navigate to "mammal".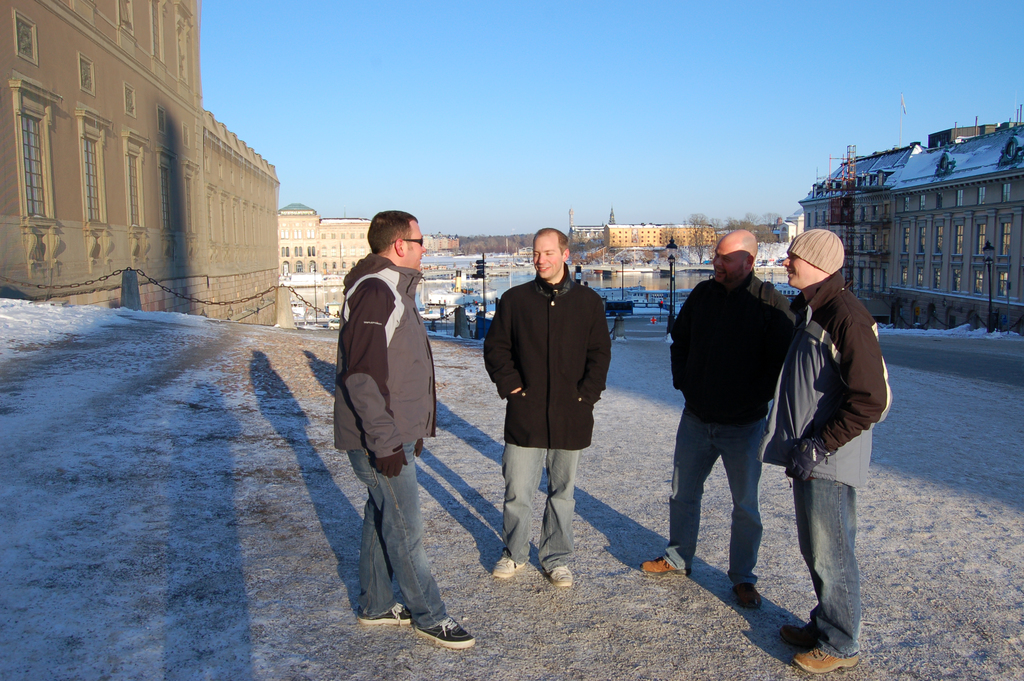
Navigation target: [x1=757, y1=222, x2=890, y2=672].
